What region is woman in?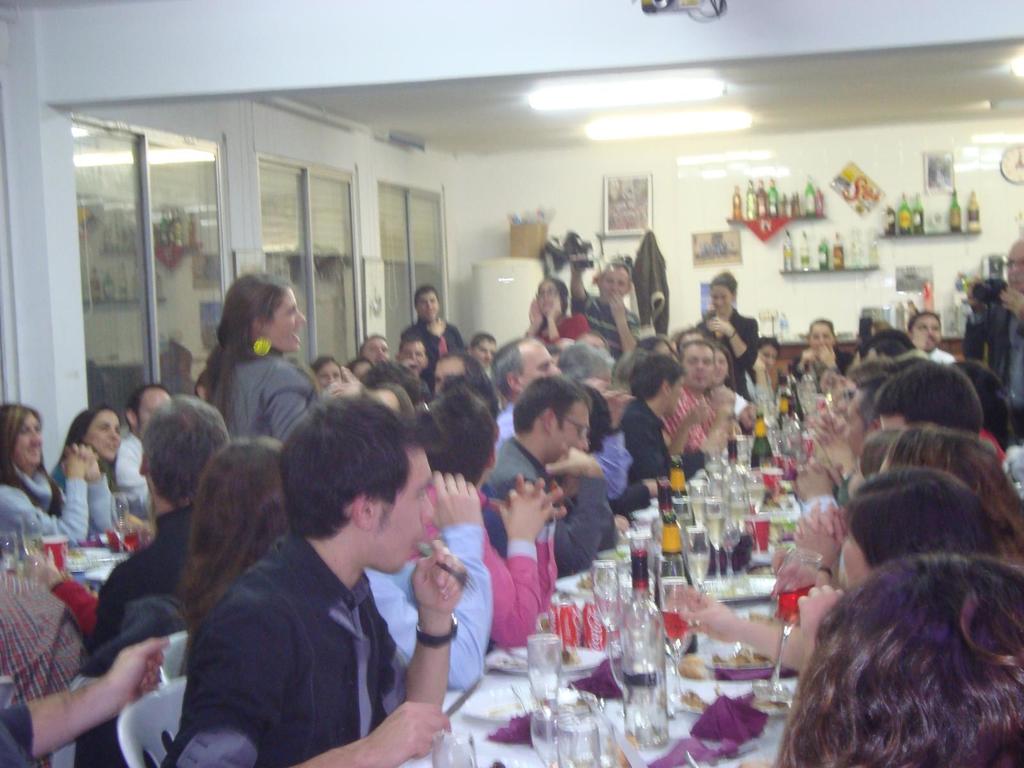
[x1=182, y1=441, x2=286, y2=662].
